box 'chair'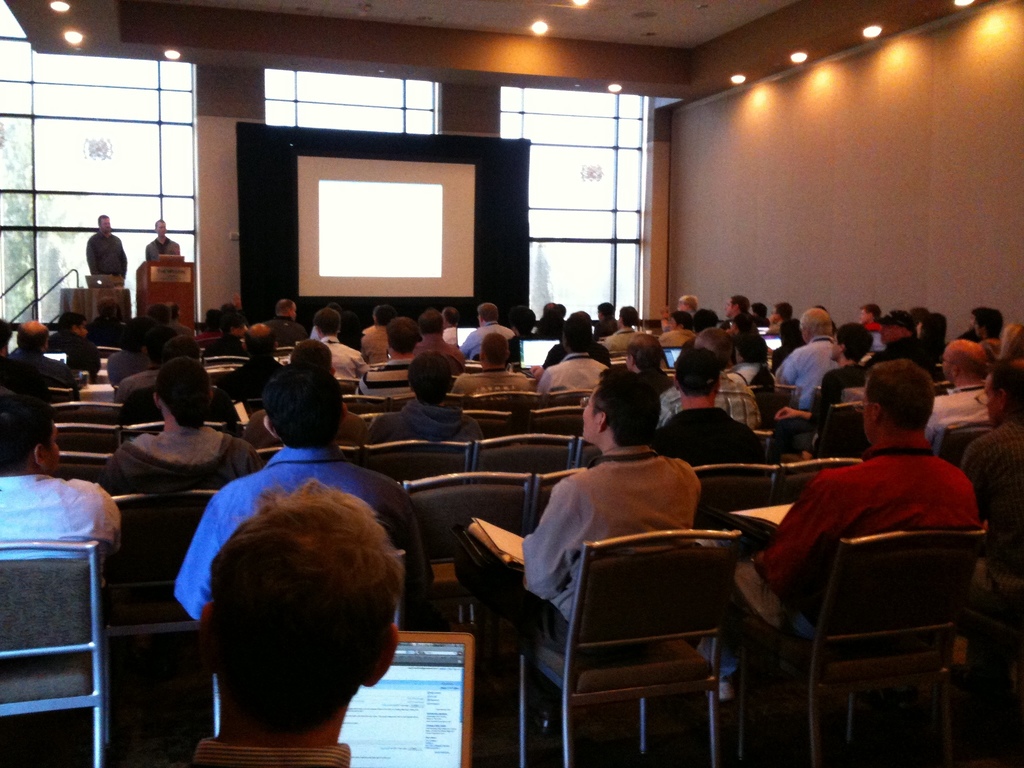
bbox=[252, 445, 364, 468]
